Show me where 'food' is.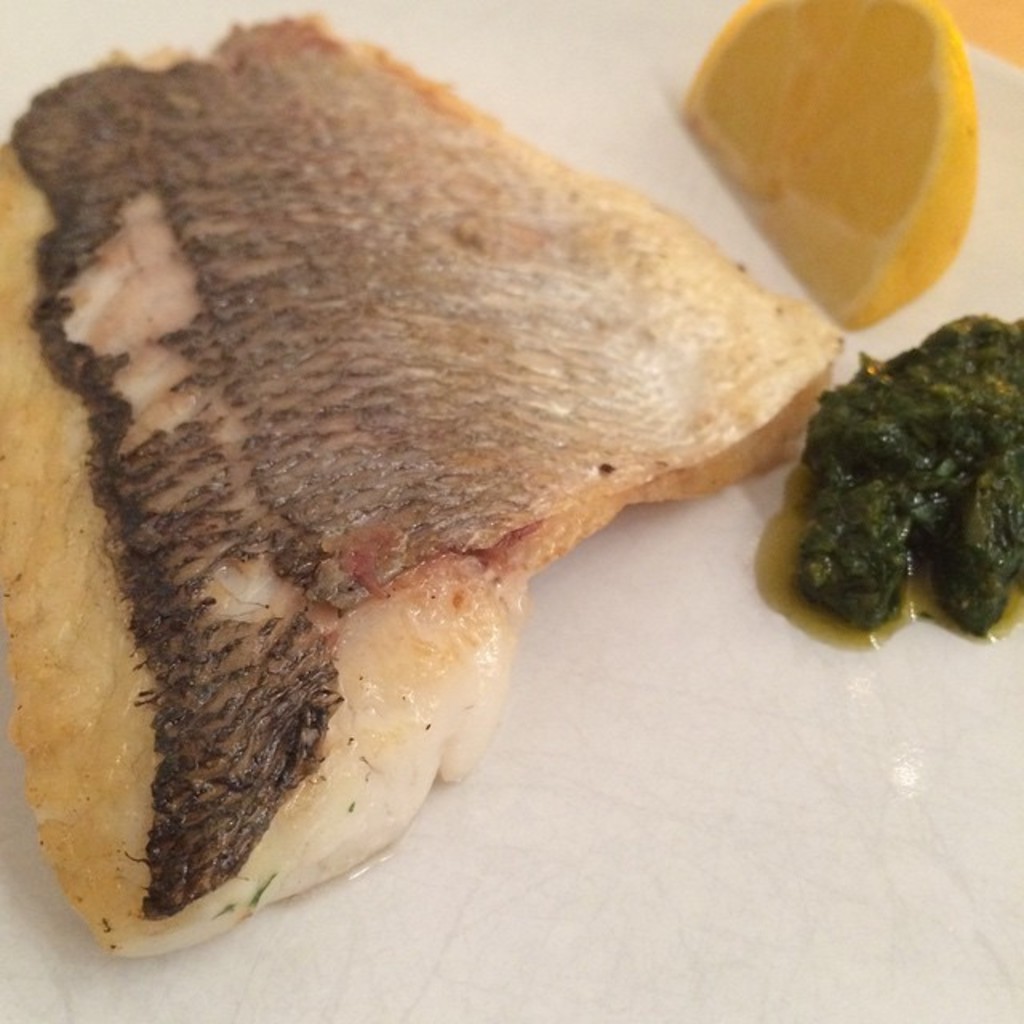
'food' is at select_region(758, 307, 1022, 643).
